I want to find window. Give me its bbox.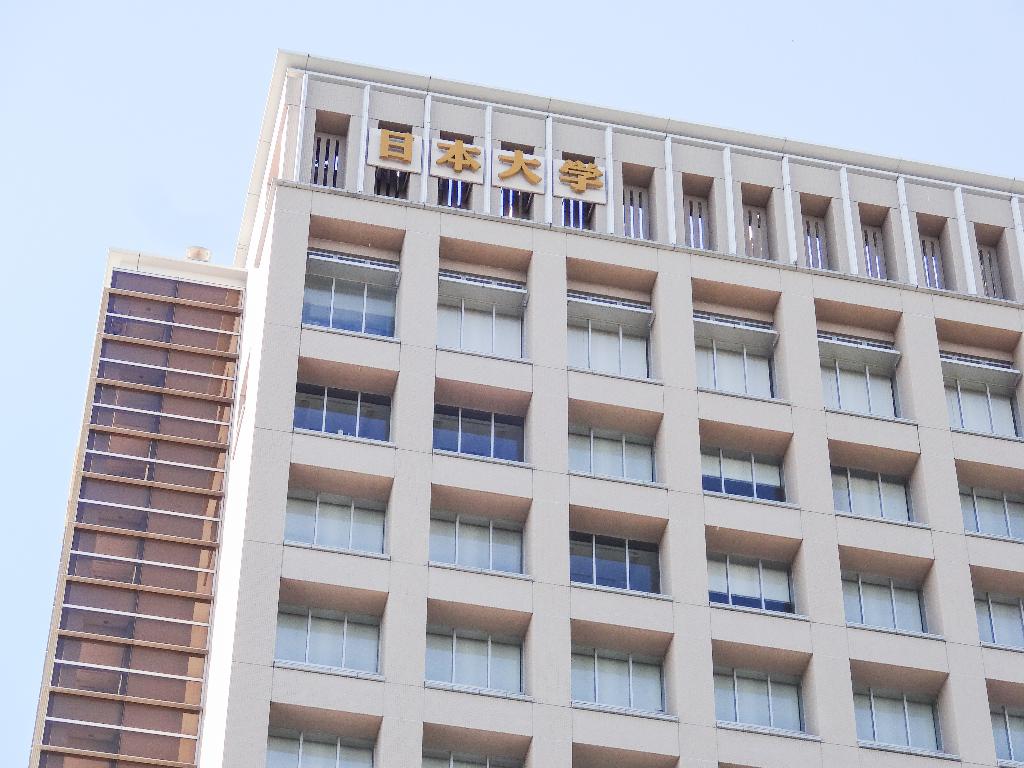
{"x1": 297, "y1": 373, "x2": 388, "y2": 442}.
